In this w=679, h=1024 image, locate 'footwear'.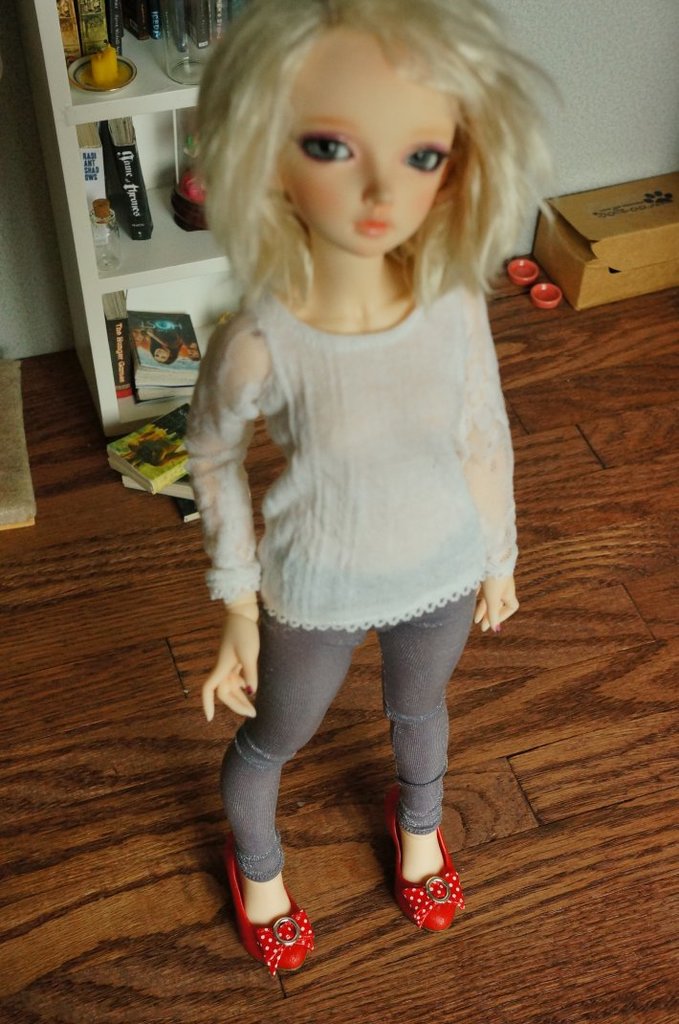
Bounding box: box(224, 831, 324, 985).
